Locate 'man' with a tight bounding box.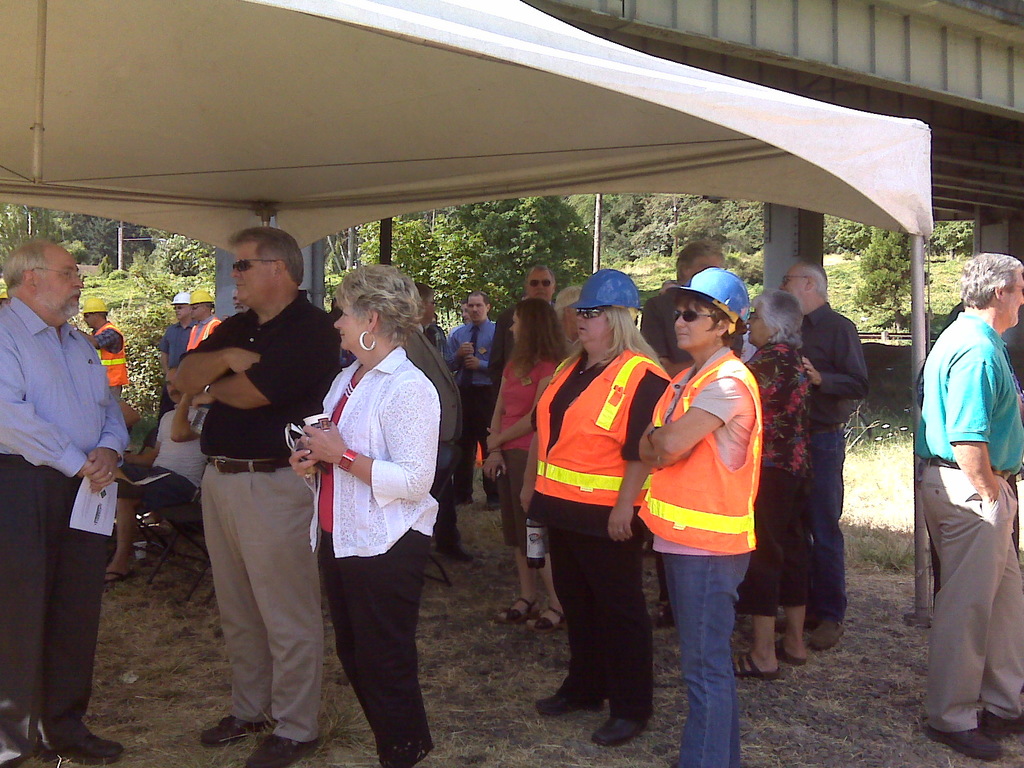
(x1=0, y1=237, x2=123, y2=767).
